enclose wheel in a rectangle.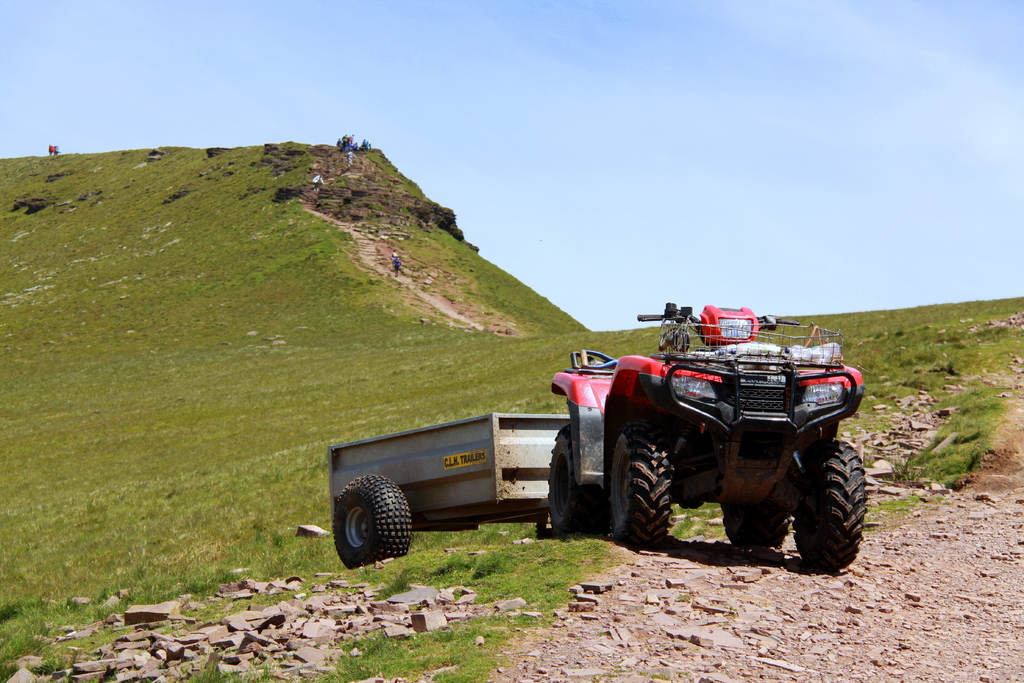
{"left": 536, "top": 525, "right": 557, "bottom": 543}.
